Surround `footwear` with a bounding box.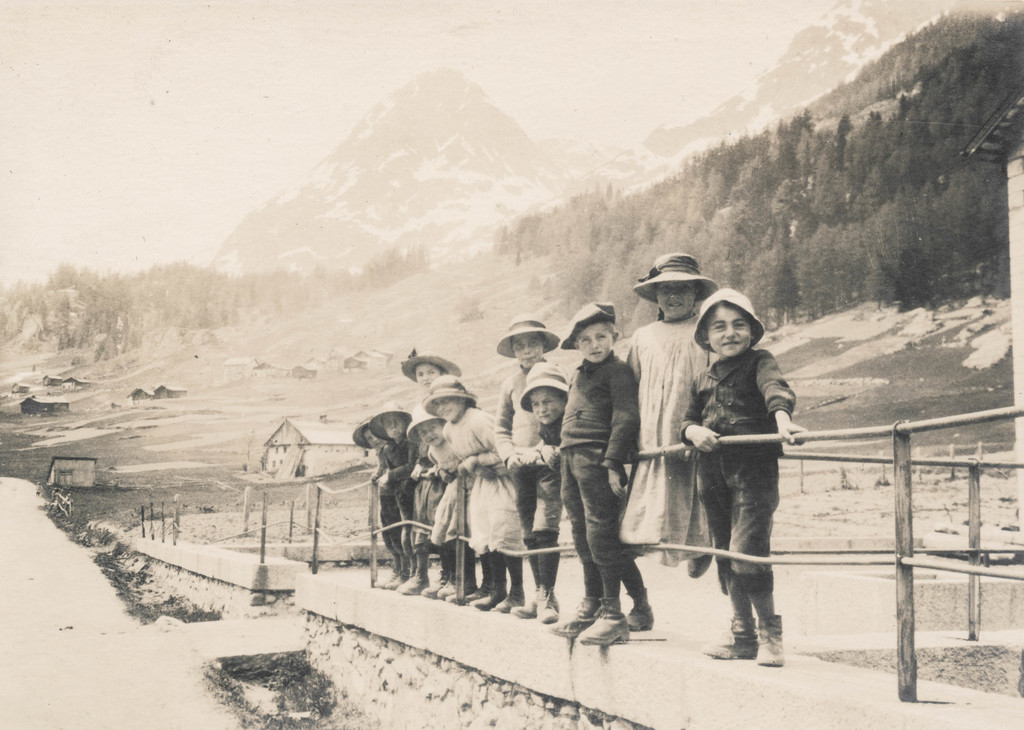
box=[497, 583, 527, 615].
